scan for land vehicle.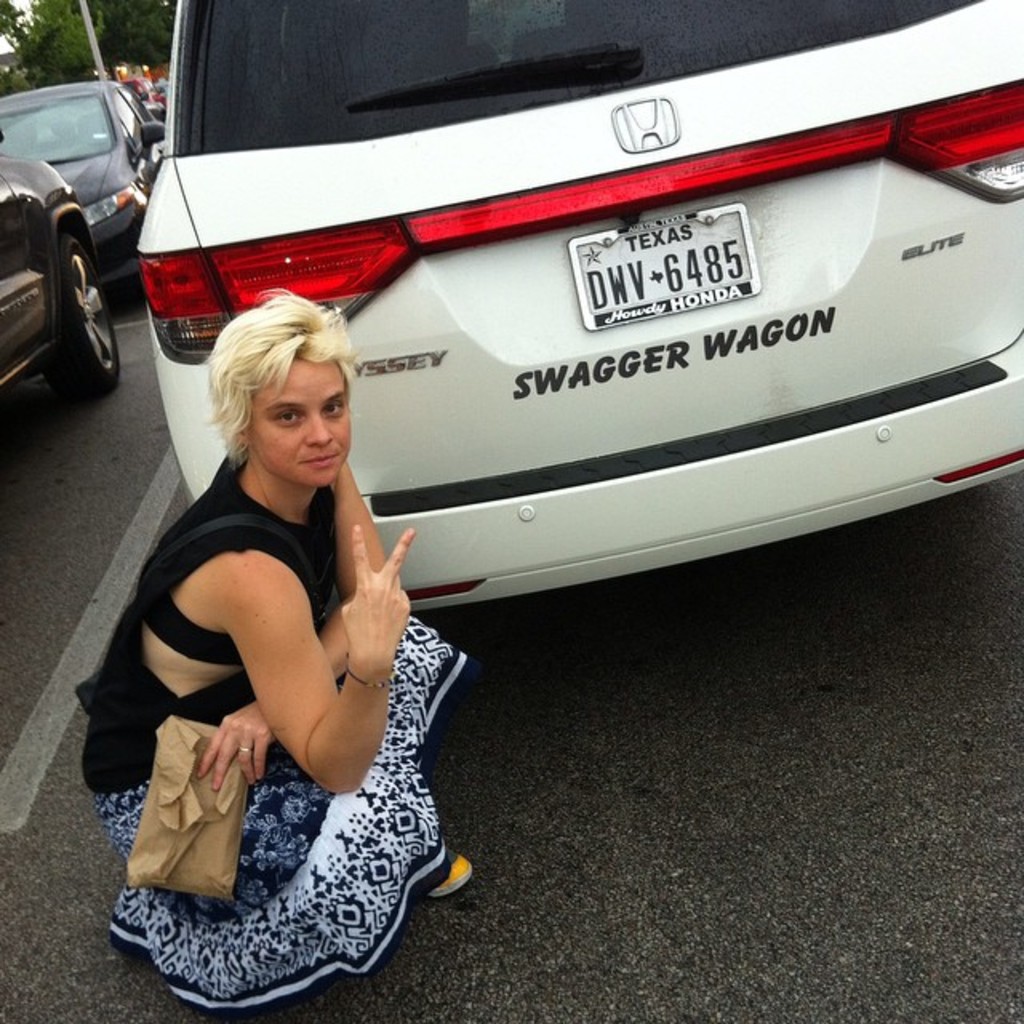
Scan result: bbox=[0, 149, 123, 395].
